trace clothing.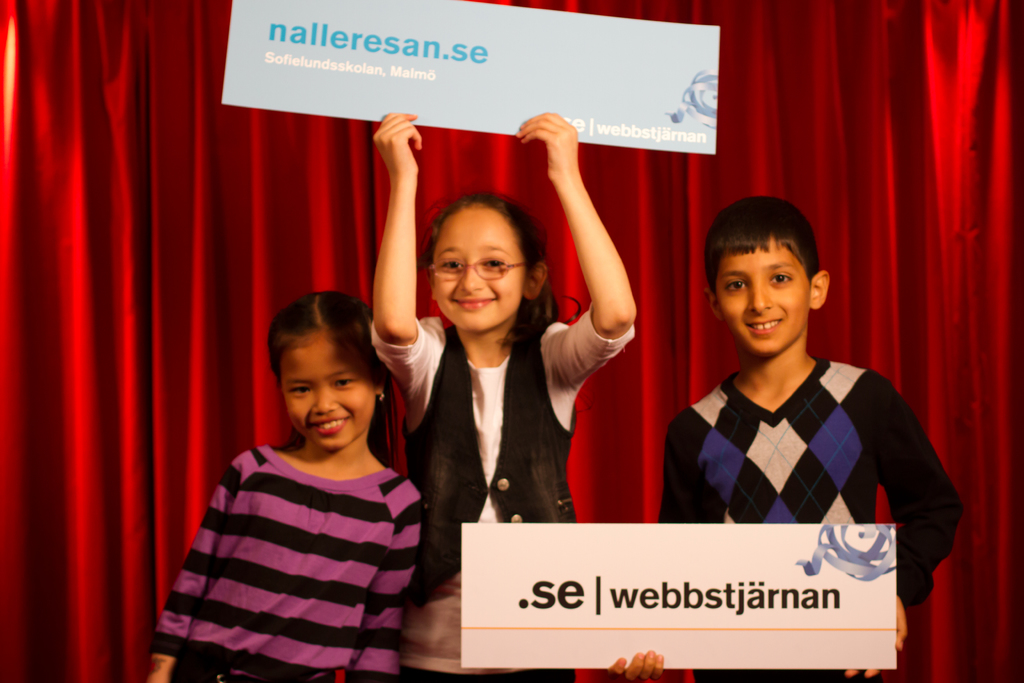
Traced to locate(652, 346, 965, 682).
